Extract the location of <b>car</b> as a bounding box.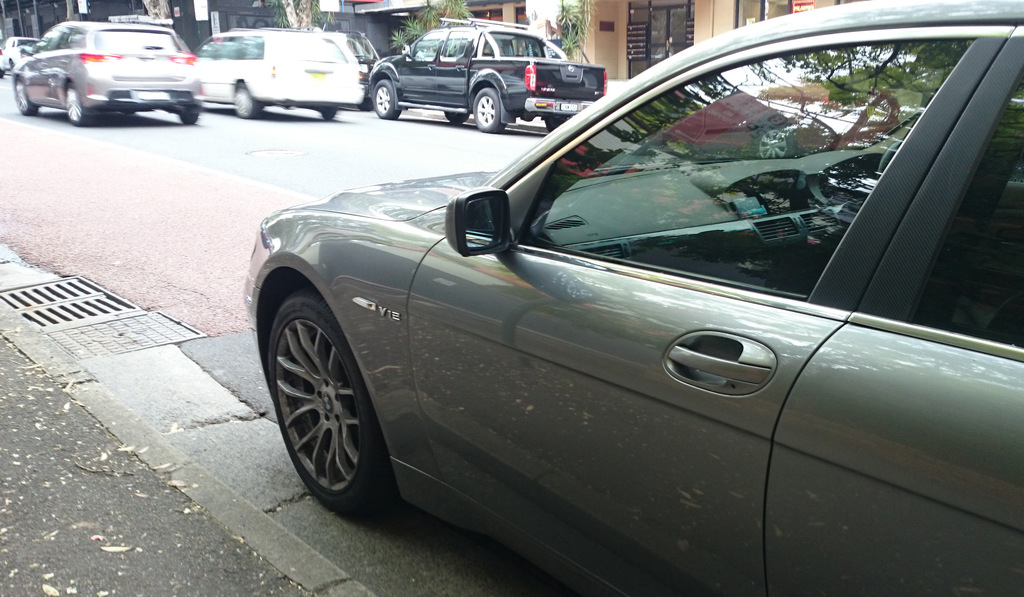
x1=0 y1=45 x2=4 y2=79.
